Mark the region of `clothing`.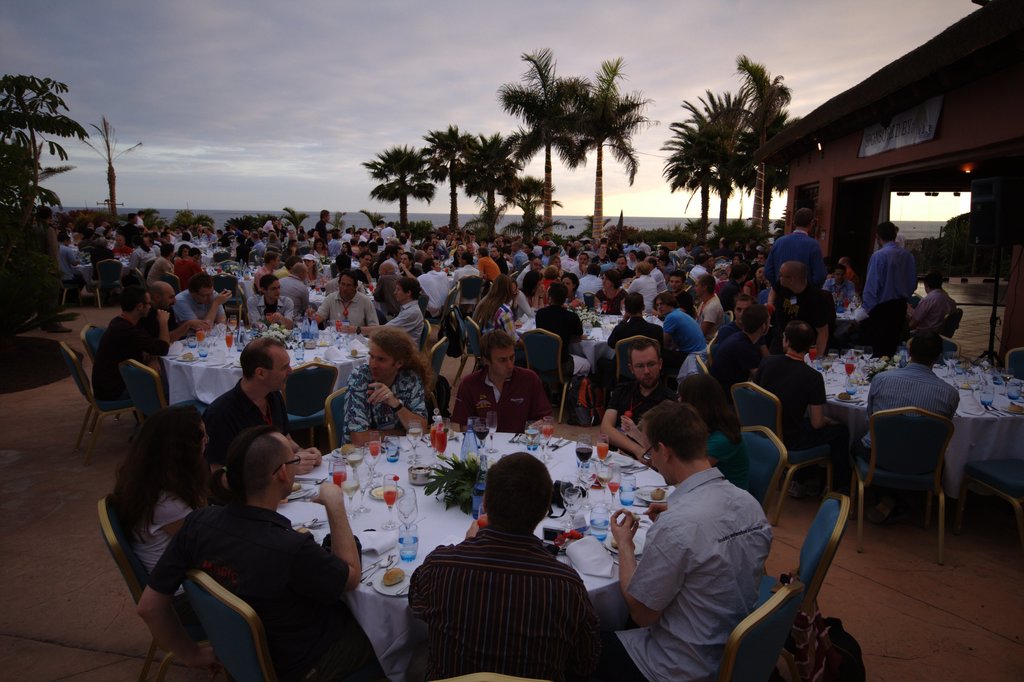
Region: {"x1": 243, "y1": 296, "x2": 294, "y2": 333}.
